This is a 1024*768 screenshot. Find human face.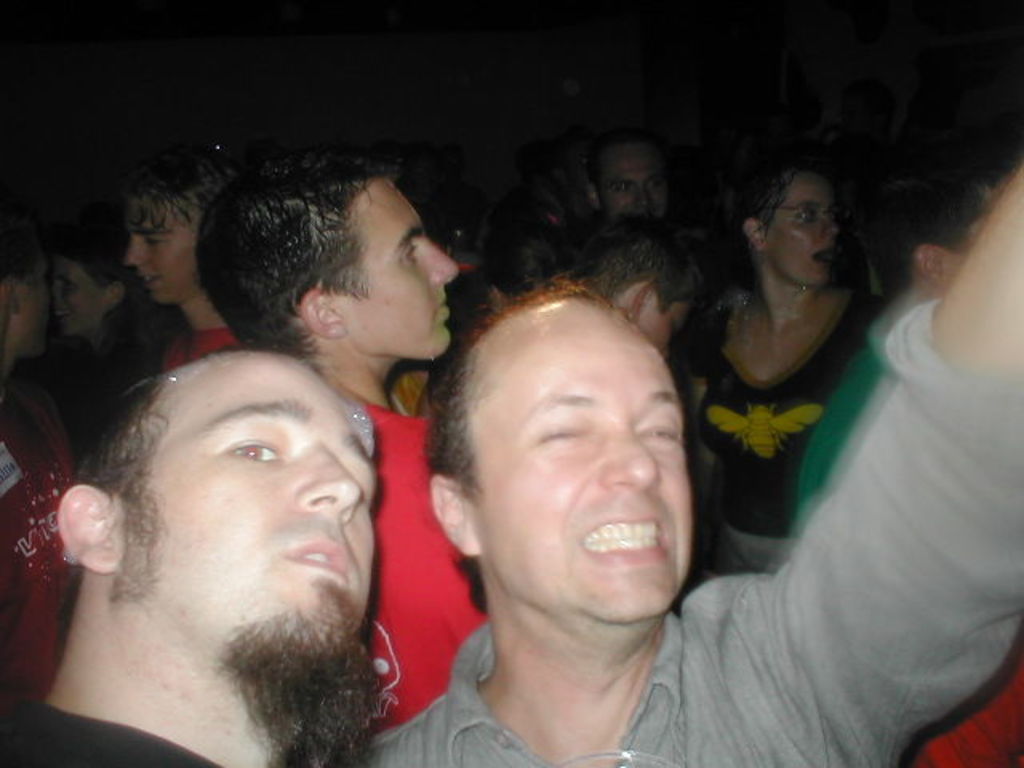
Bounding box: rect(326, 176, 458, 355).
